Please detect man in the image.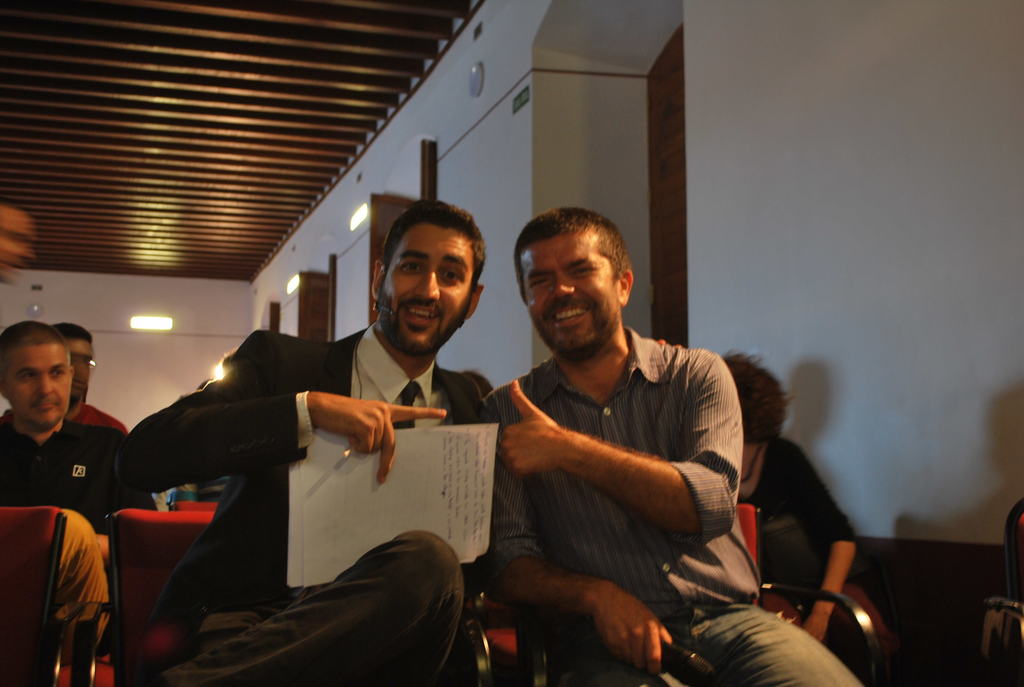
l=119, t=196, r=489, b=686.
